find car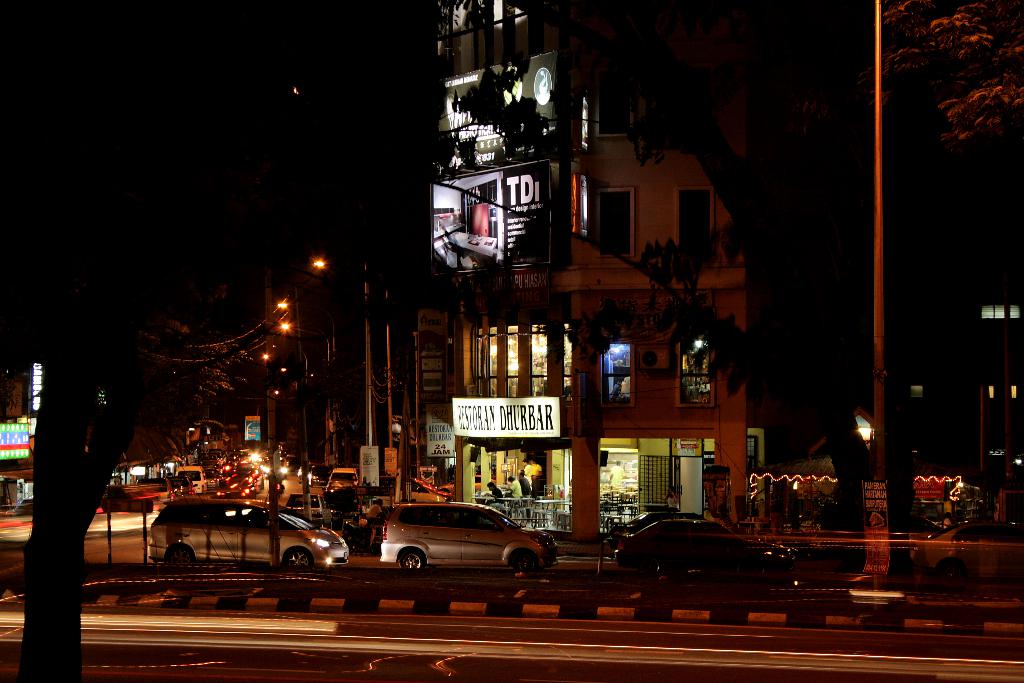
(x1=604, y1=502, x2=758, y2=550)
